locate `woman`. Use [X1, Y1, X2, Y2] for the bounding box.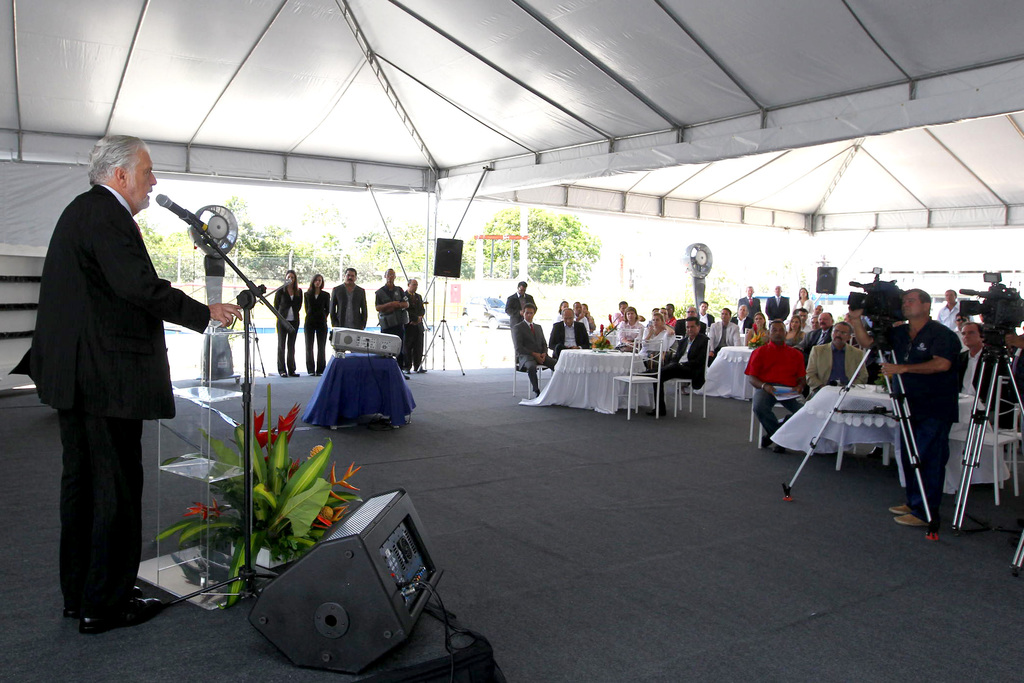
[551, 297, 569, 327].
